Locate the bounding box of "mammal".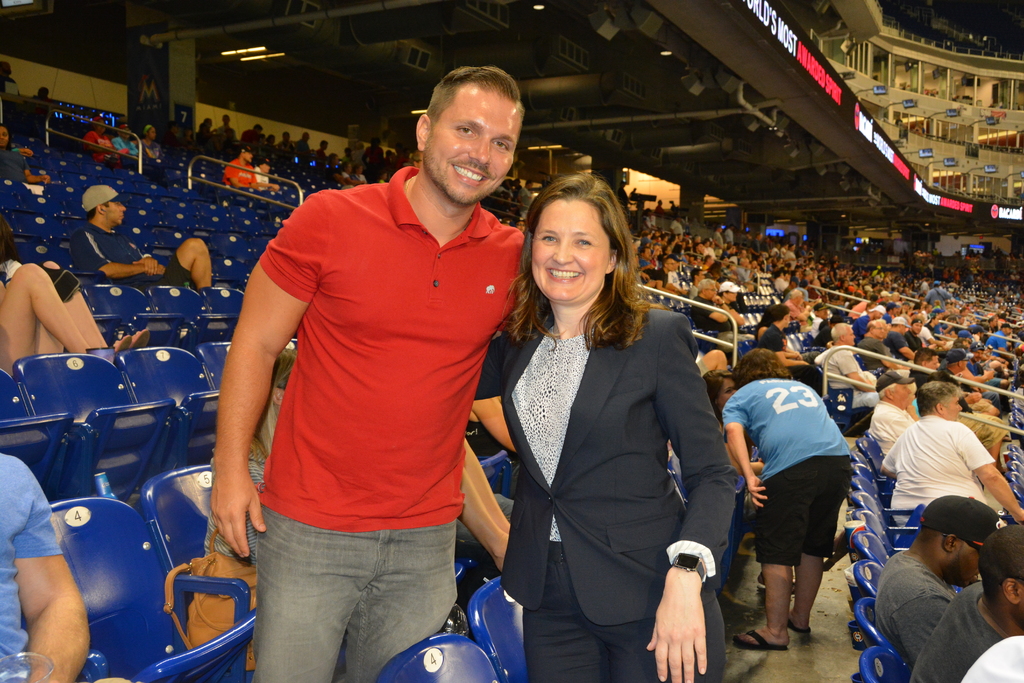
Bounding box: {"x1": 275, "y1": 128, "x2": 294, "y2": 158}.
